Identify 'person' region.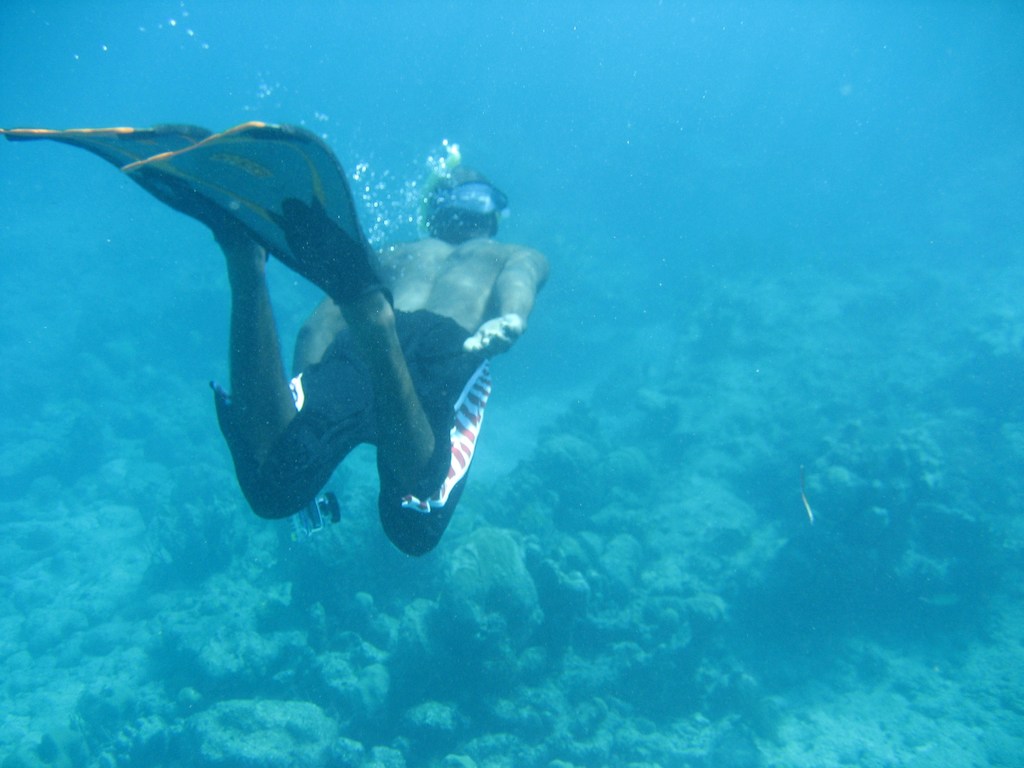
Region: [x1=272, y1=121, x2=528, y2=588].
